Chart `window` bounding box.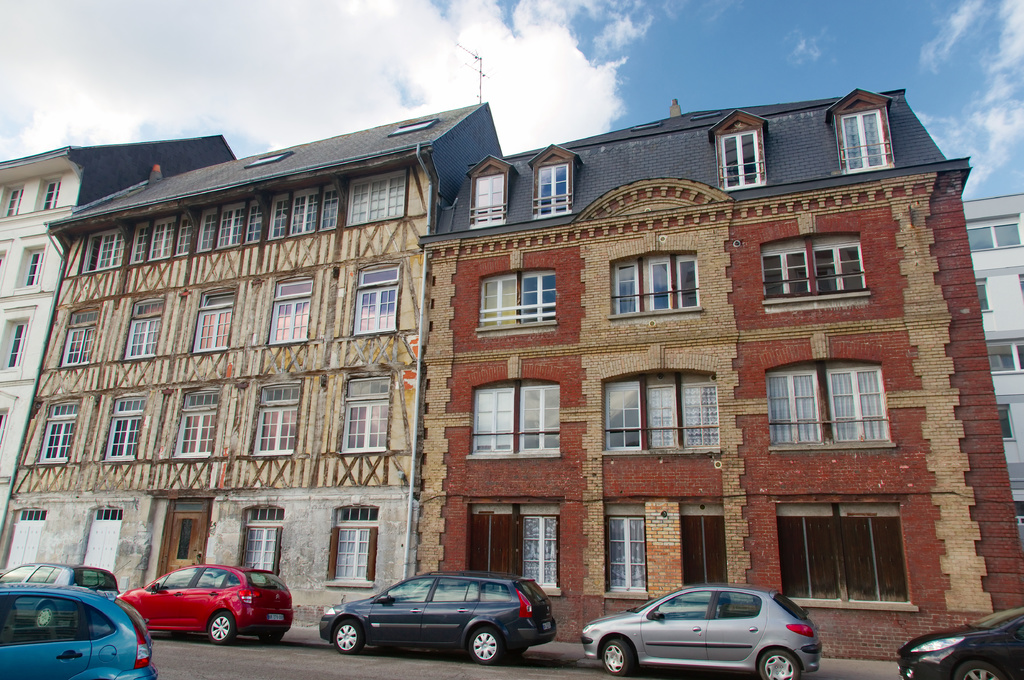
Charted: rect(240, 150, 289, 170).
